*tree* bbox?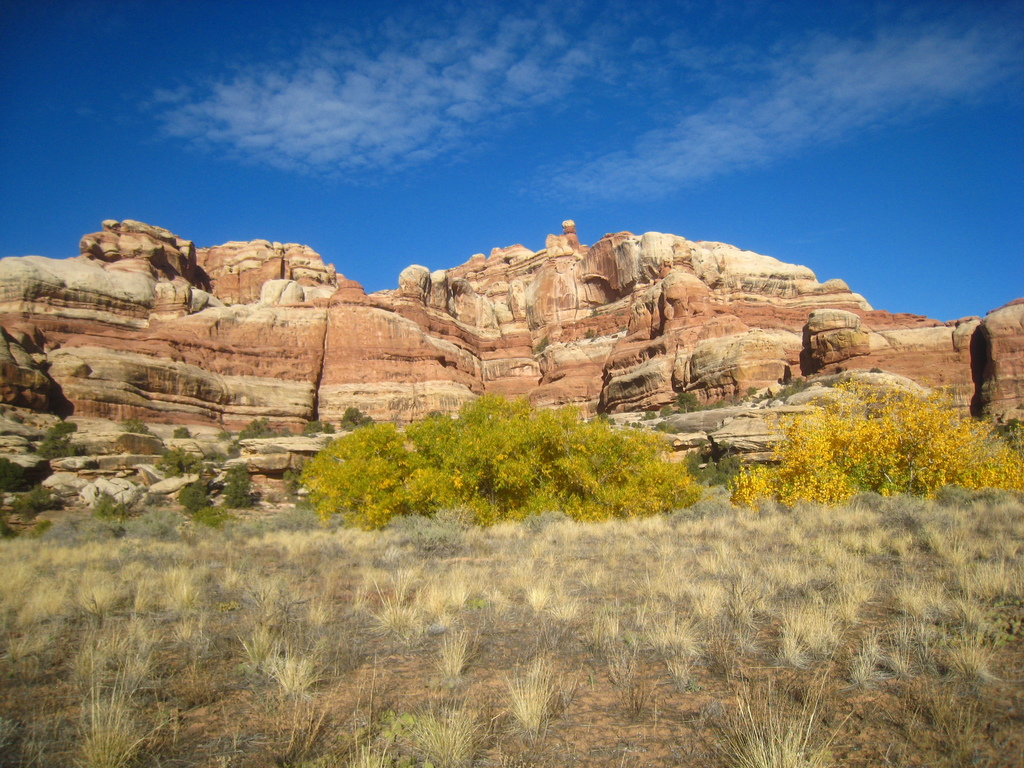
locate(728, 374, 1023, 513)
